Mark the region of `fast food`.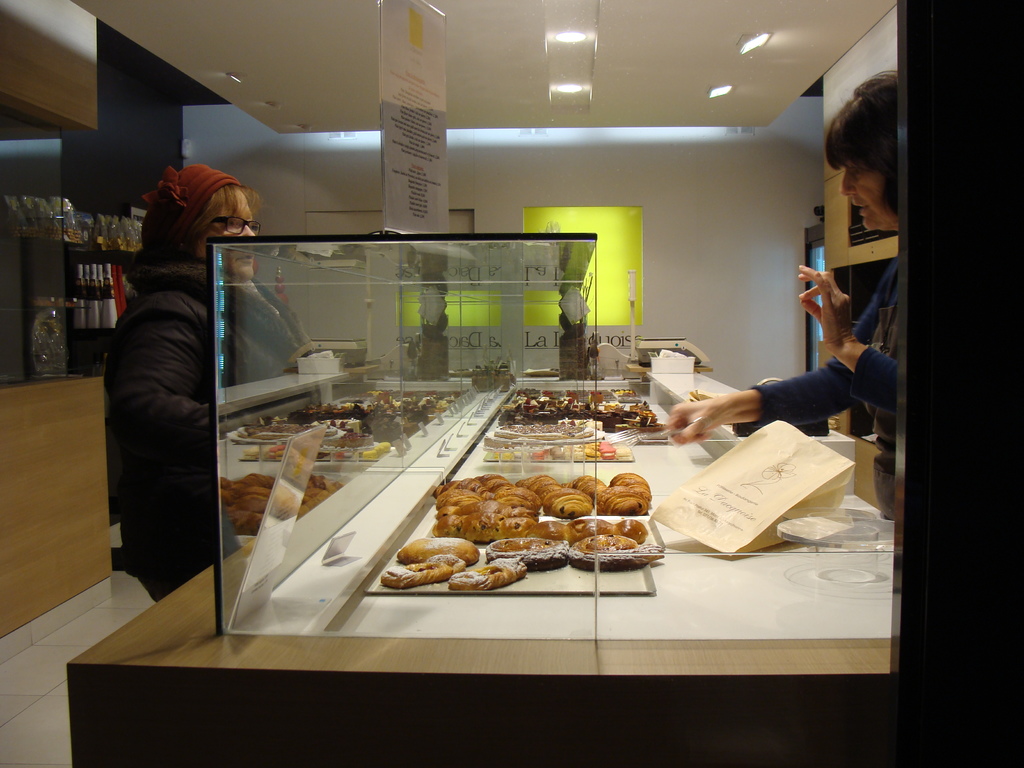
Region: box(566, 514, 618, 547).
